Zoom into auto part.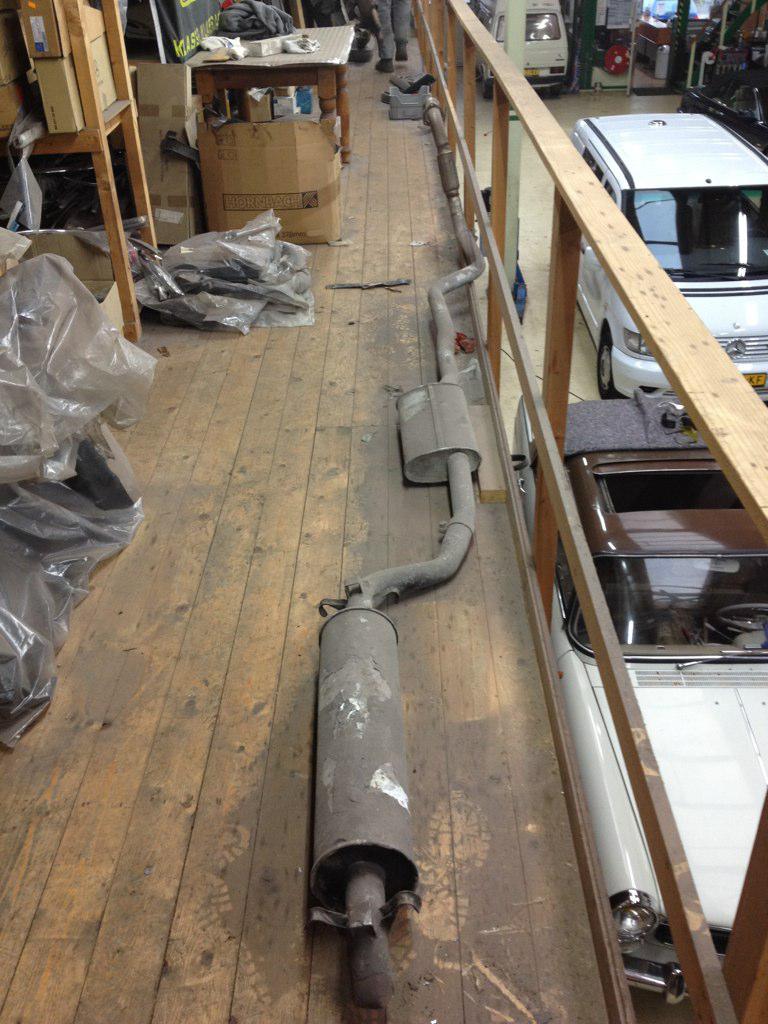
Zoom target: box=[571, 101, 767, 395].
